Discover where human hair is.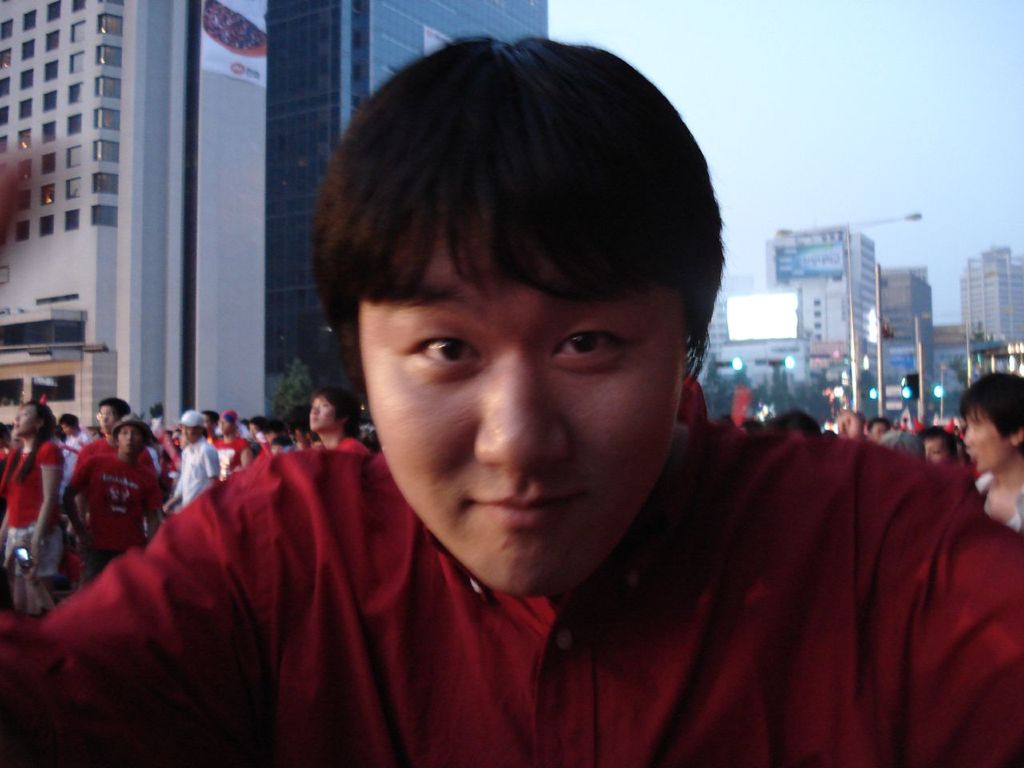
Discovered at (949,386,1023,474).
